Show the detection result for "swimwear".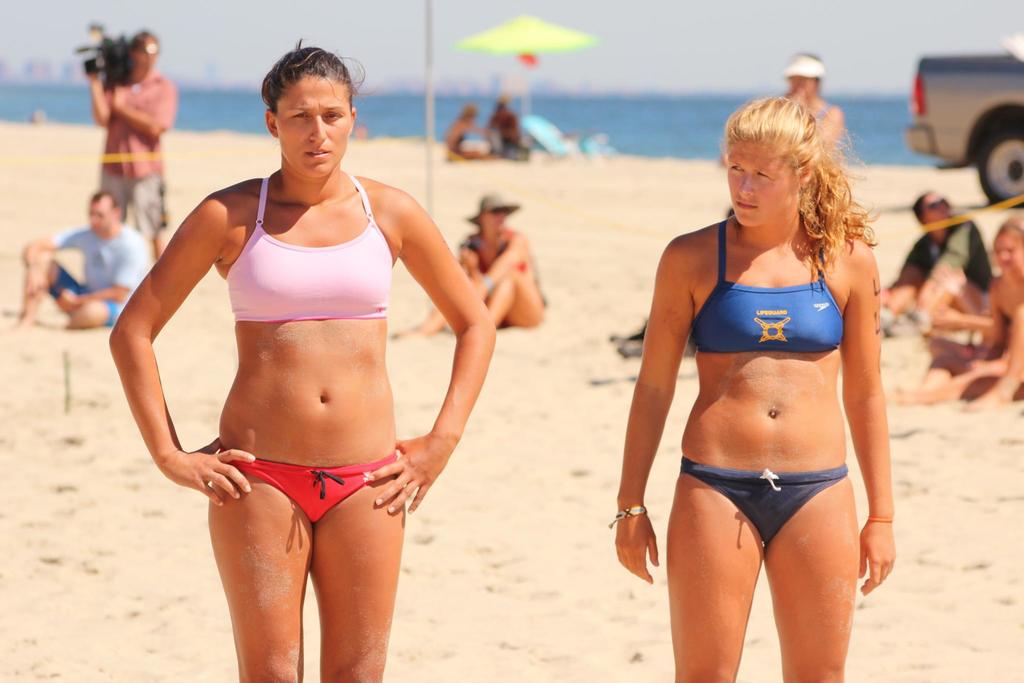
pyautogui.locateOnScreen(44, 220, 156, 328).
